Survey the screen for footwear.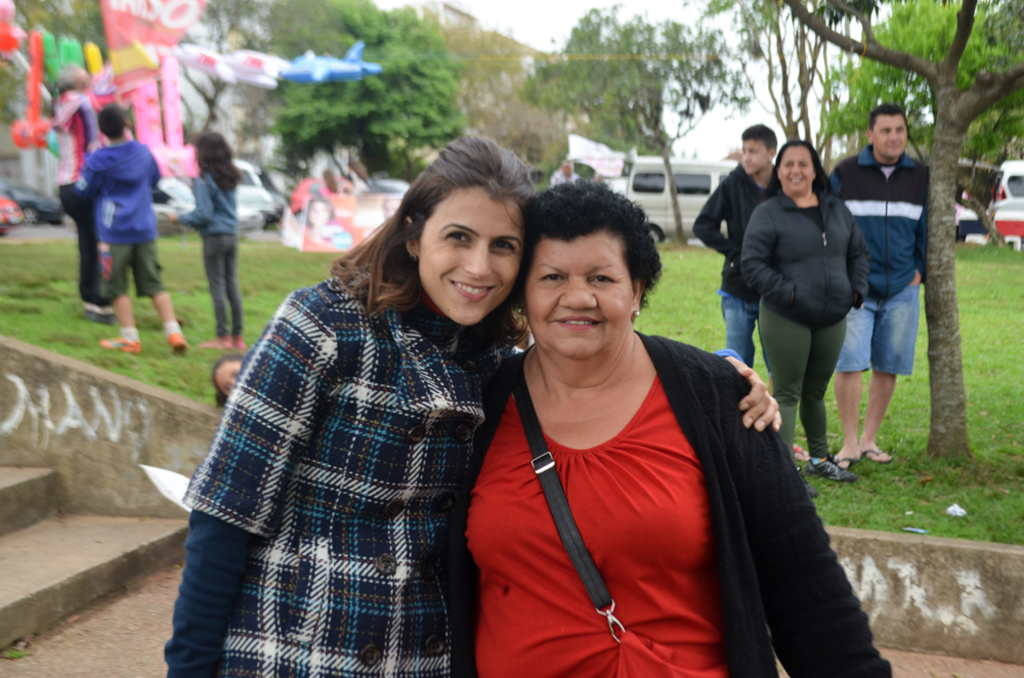
Survey found: pyautogui.locateOnScreen(93, 334, 138, 356).
